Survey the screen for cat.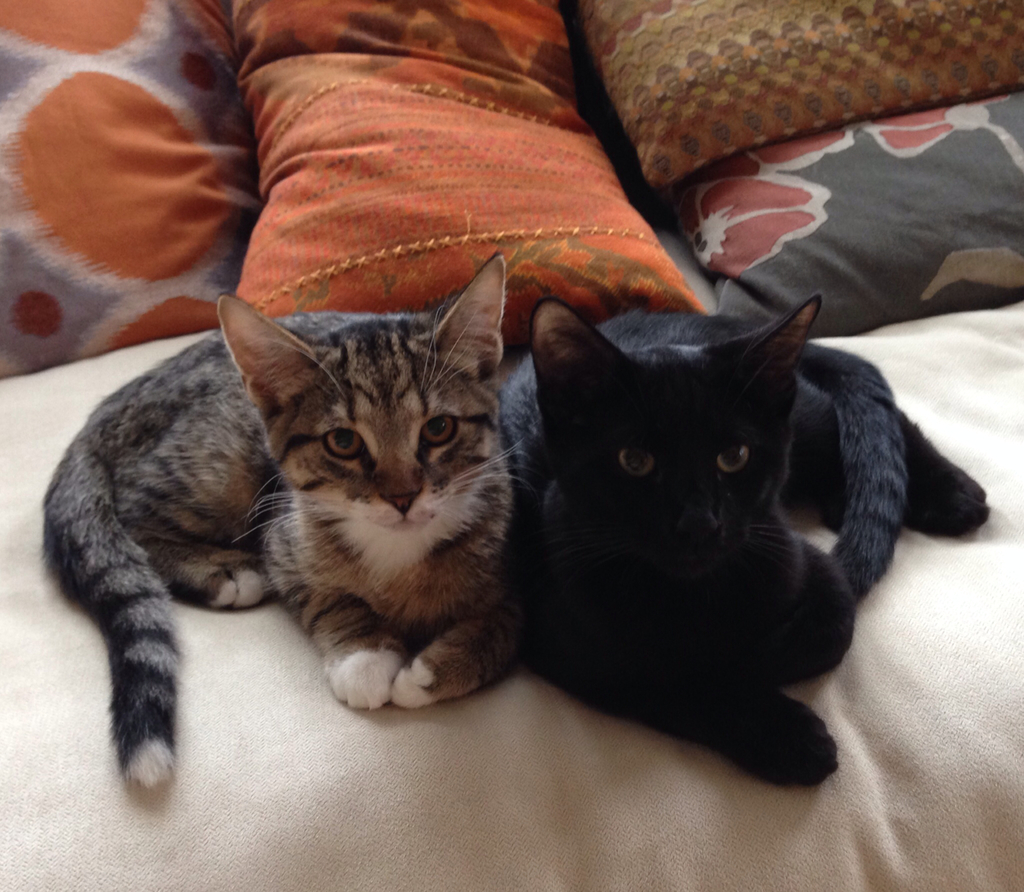
Survey found: <box>31,243,534,797</box>.
